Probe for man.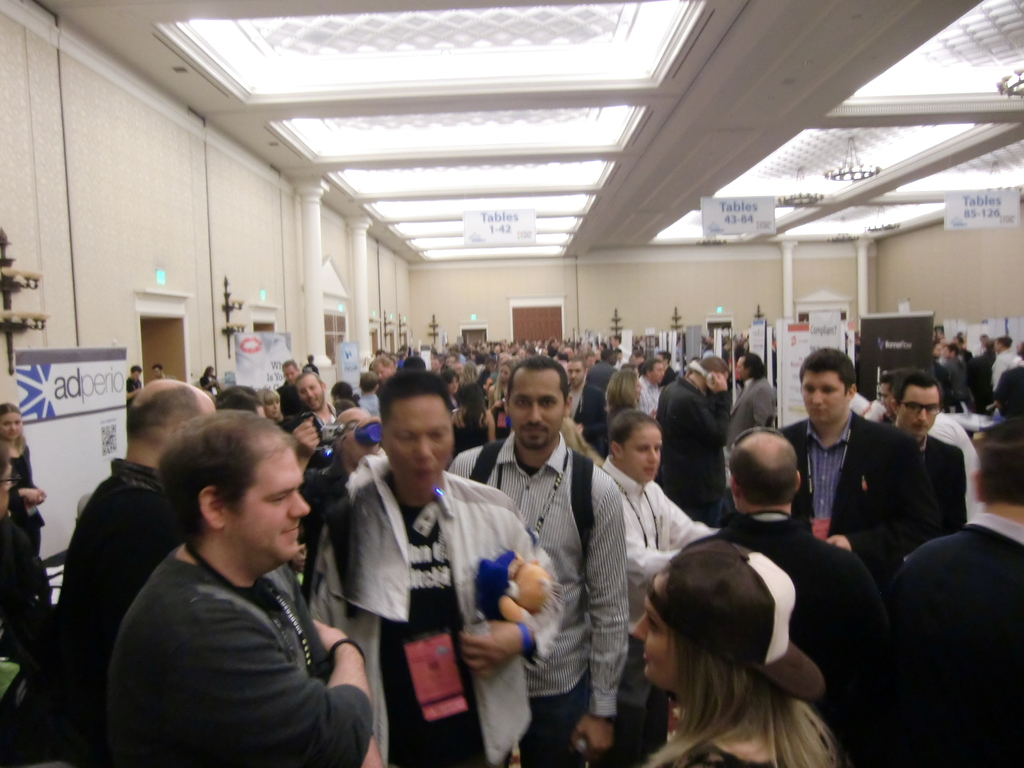
Probe result: (x1=125, y1=362, x2=144, y2=394).
